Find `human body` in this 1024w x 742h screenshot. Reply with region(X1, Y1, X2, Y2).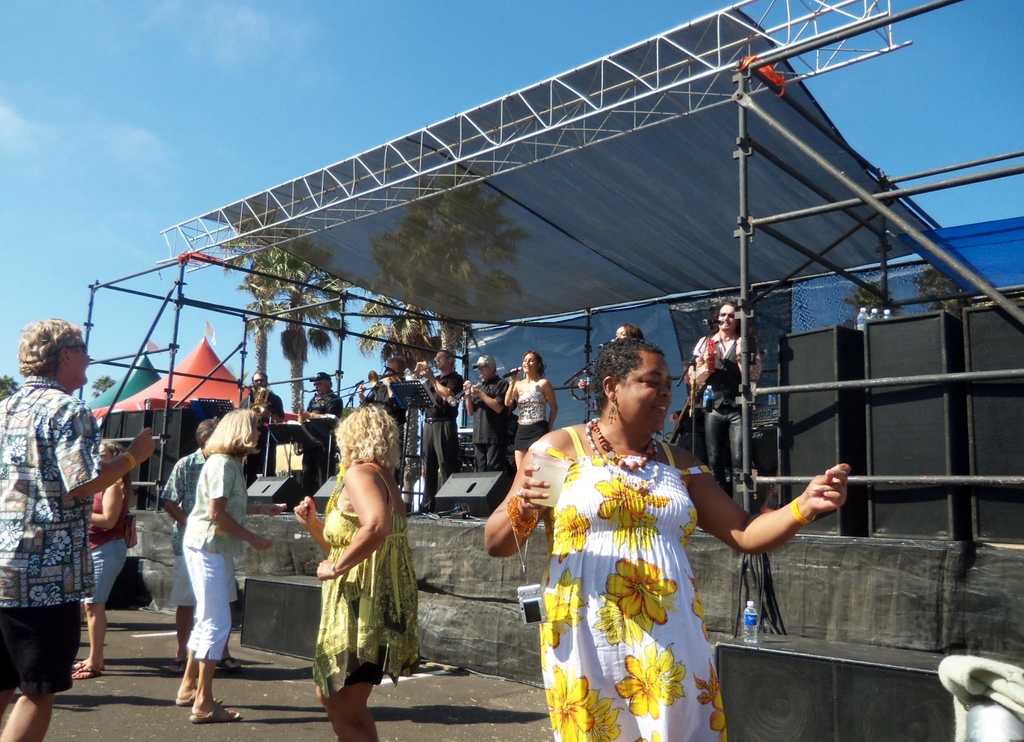
region(298, 390, 344, 500).
